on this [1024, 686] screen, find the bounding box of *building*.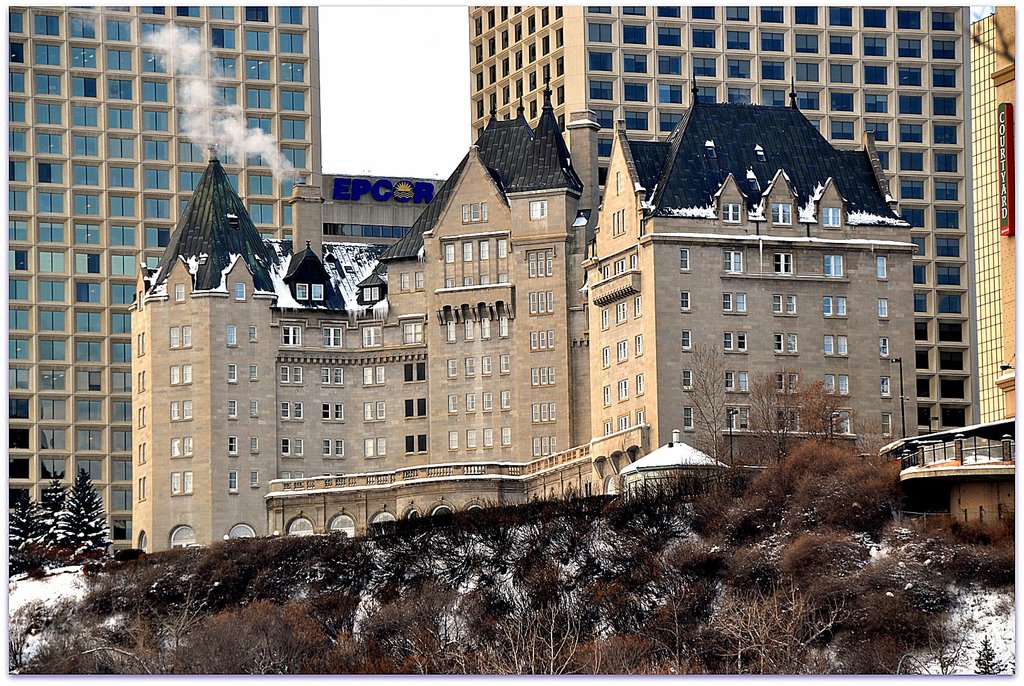
Bounding box: (466, 4, 974, 434).
